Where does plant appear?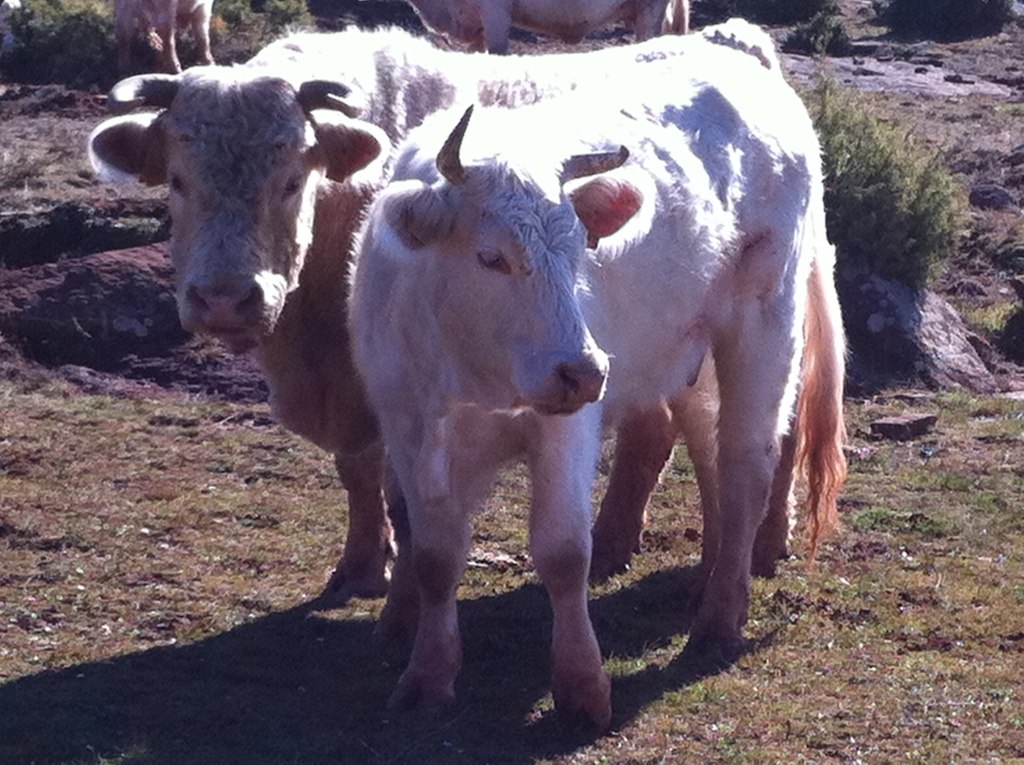
Appears at region(187, 0, 312, 70).
